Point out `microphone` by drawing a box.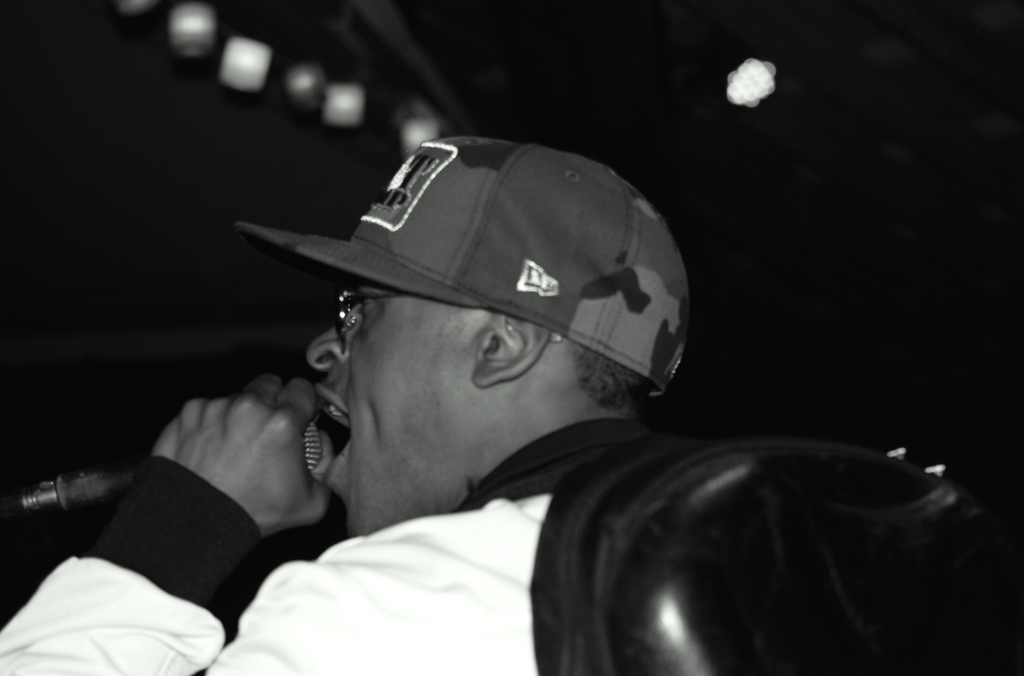
<box>56,423,322,510</box>.
